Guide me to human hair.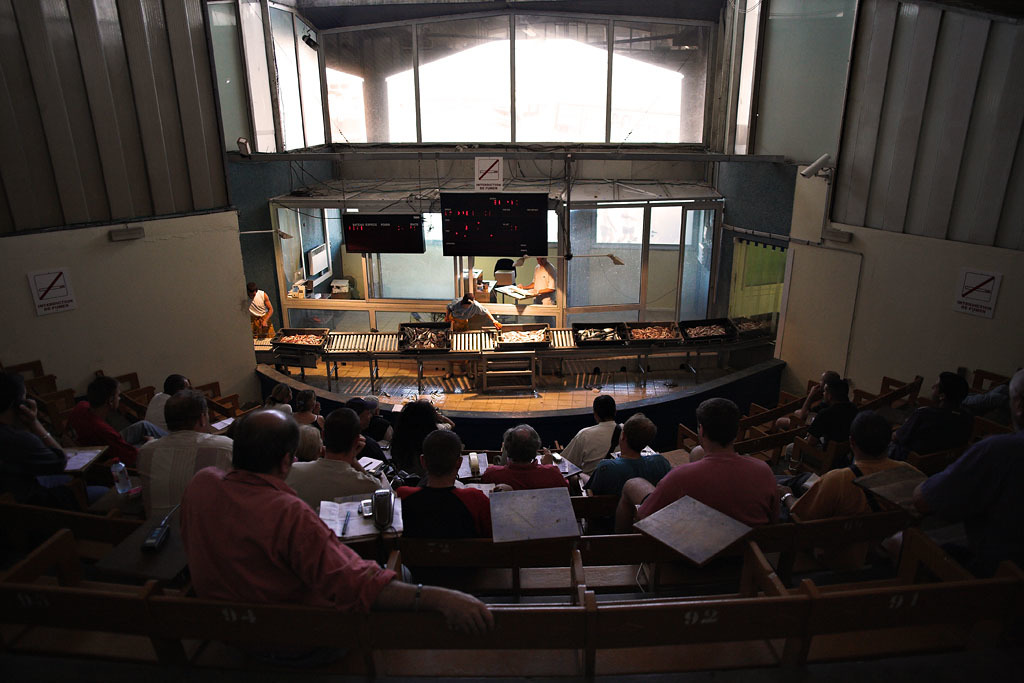
Guidance: 386, 399, 438, 473.
